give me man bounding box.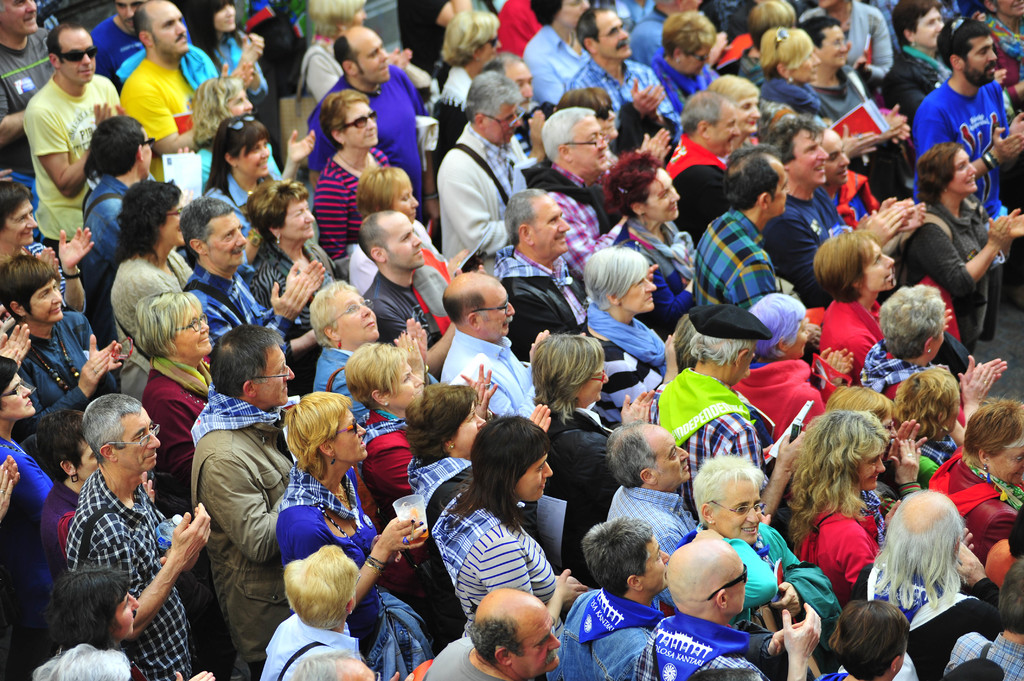
<box>690,145,787,308</box>.
